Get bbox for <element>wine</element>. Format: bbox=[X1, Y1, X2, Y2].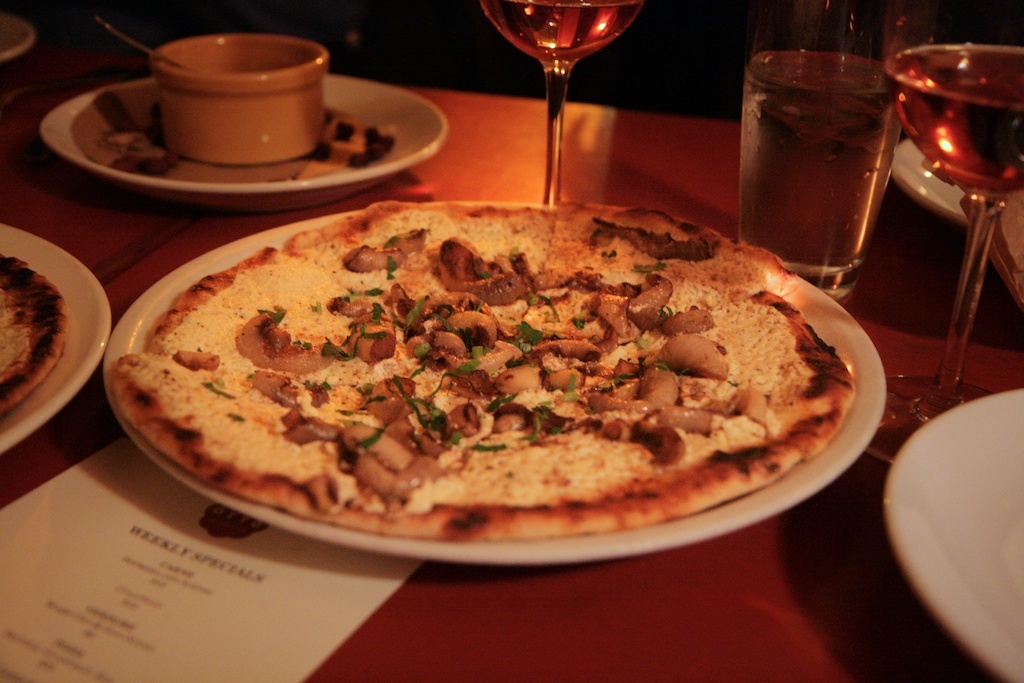
bbox=[886, 45, 1023, 201].
